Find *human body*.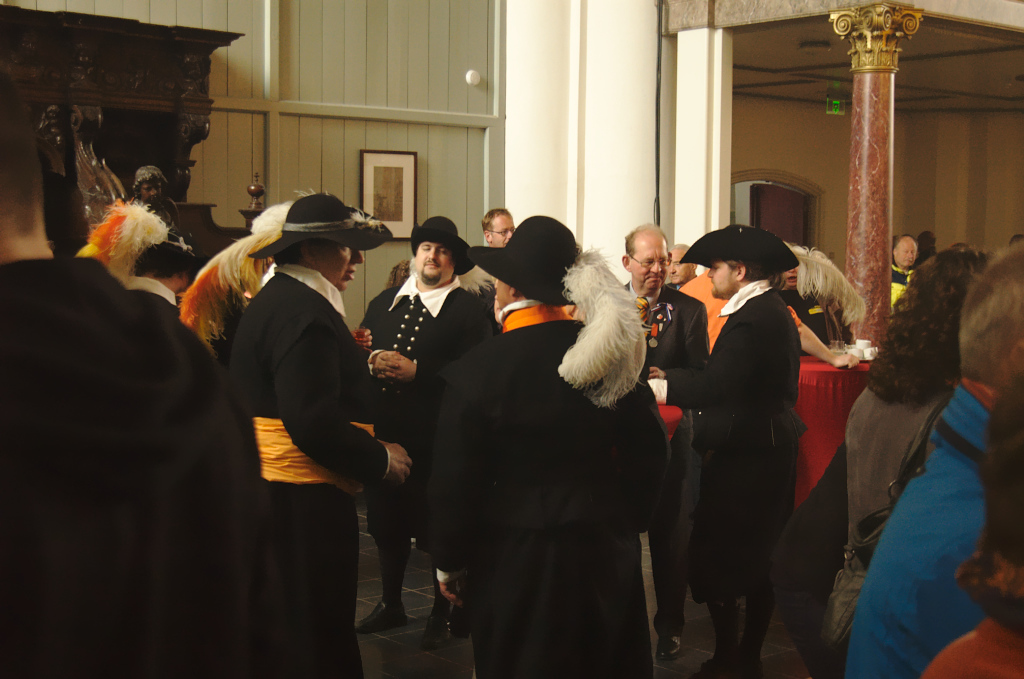
x1=885, y1=232, x2=930, y2=309.
